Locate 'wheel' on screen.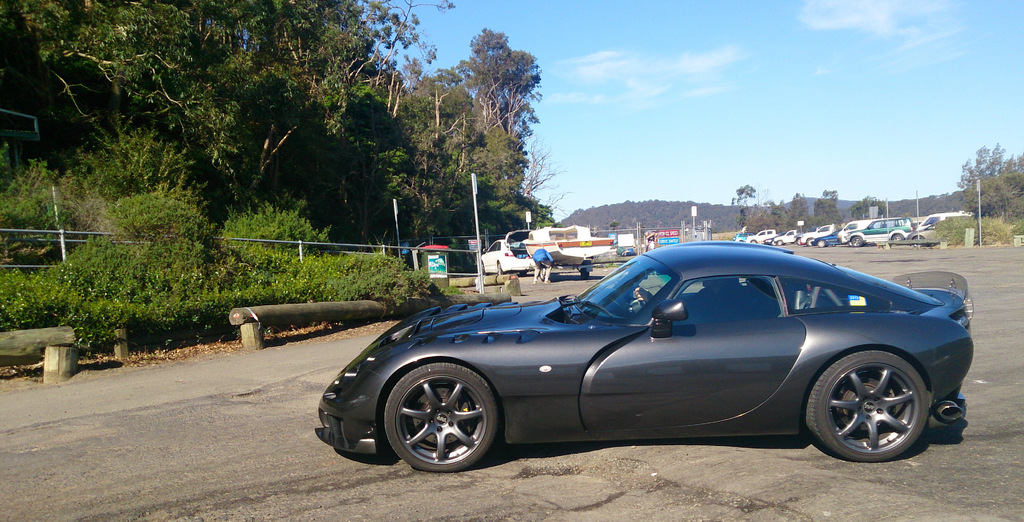
On screen at region(778, 238, 785, 244).
